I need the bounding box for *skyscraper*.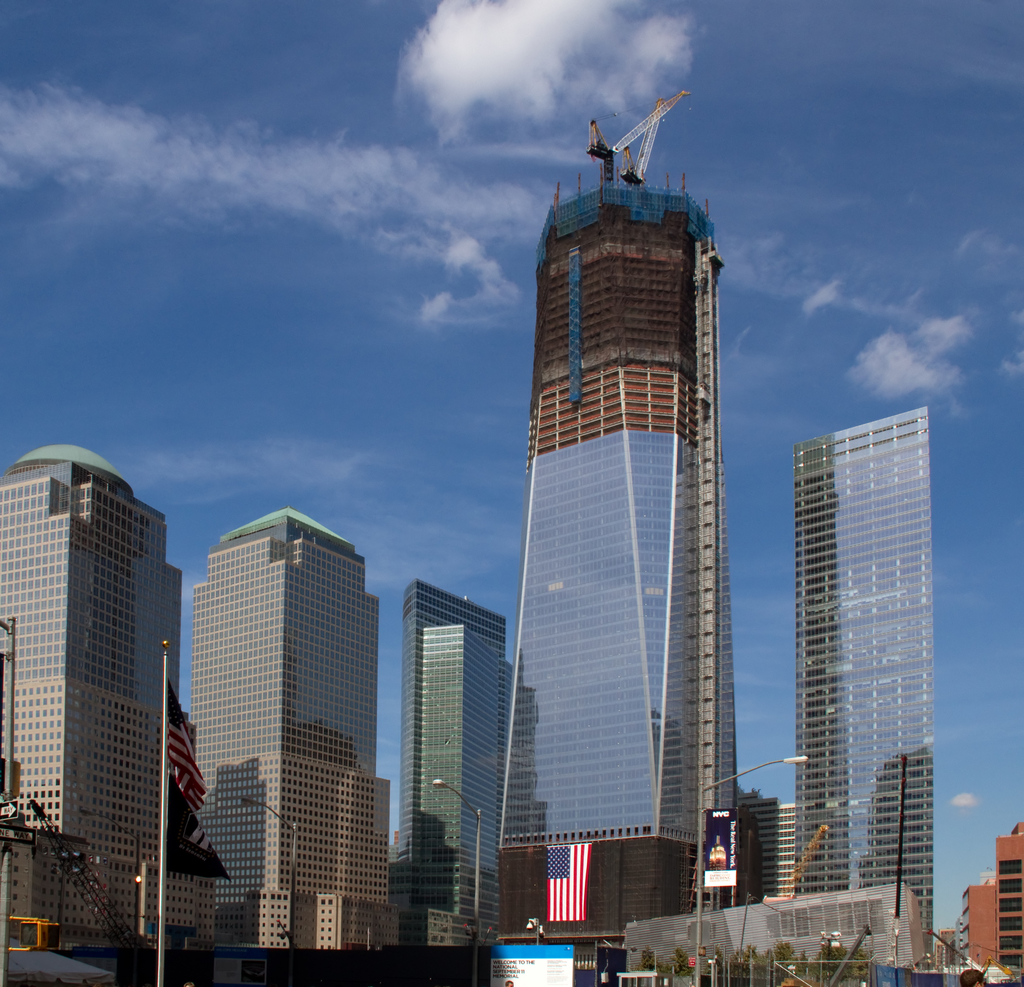
Here it is: detection(1, 445, 227, 944).
